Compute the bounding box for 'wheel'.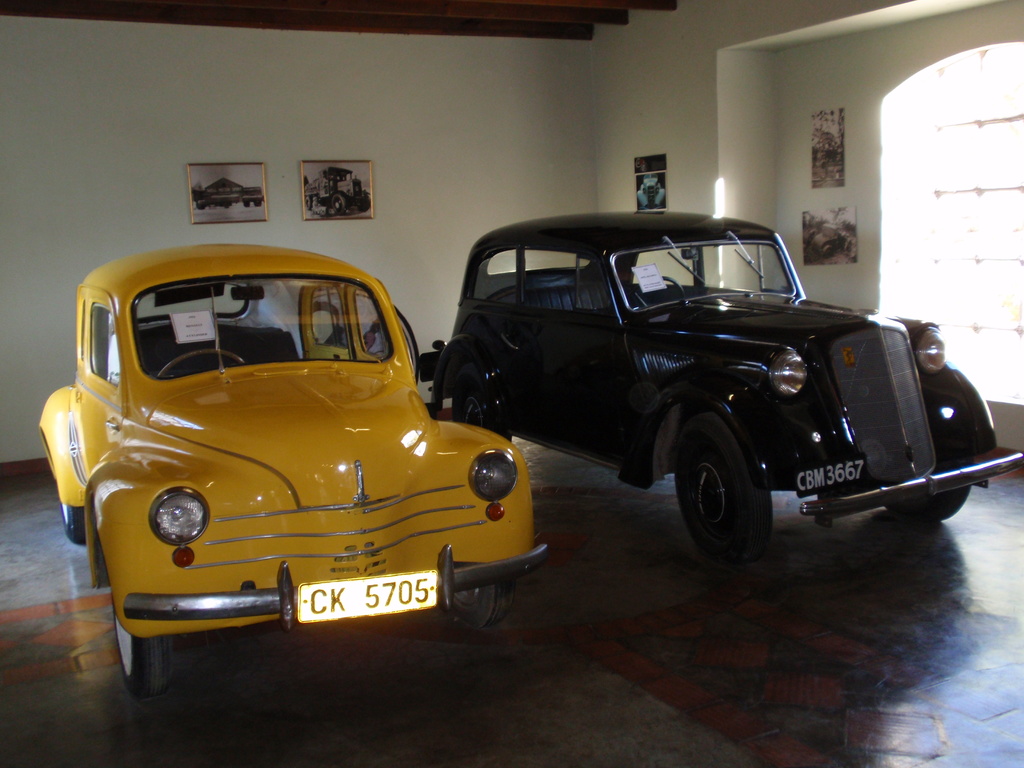
<box>882,482,970,528</box>.
